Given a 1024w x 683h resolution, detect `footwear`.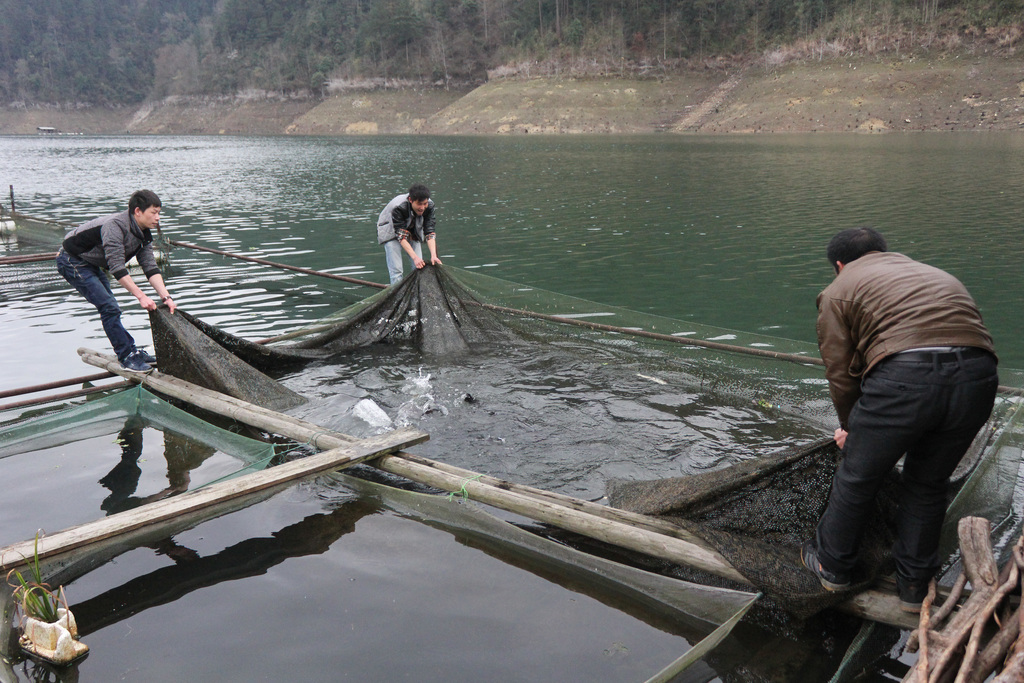
123,358,147,372.
